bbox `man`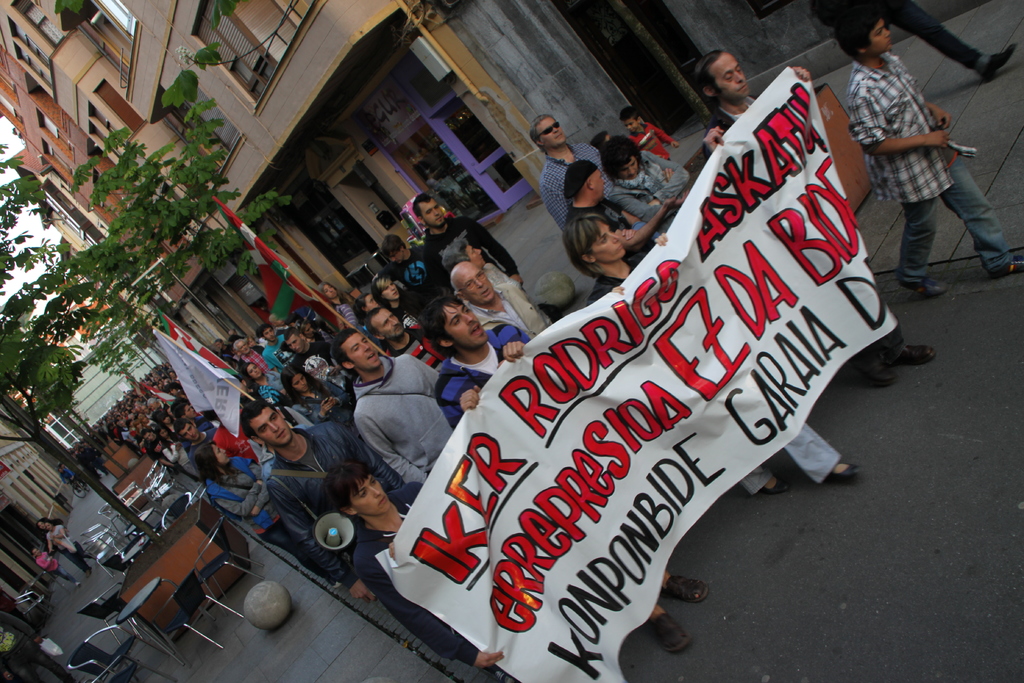
324,458,523,682
